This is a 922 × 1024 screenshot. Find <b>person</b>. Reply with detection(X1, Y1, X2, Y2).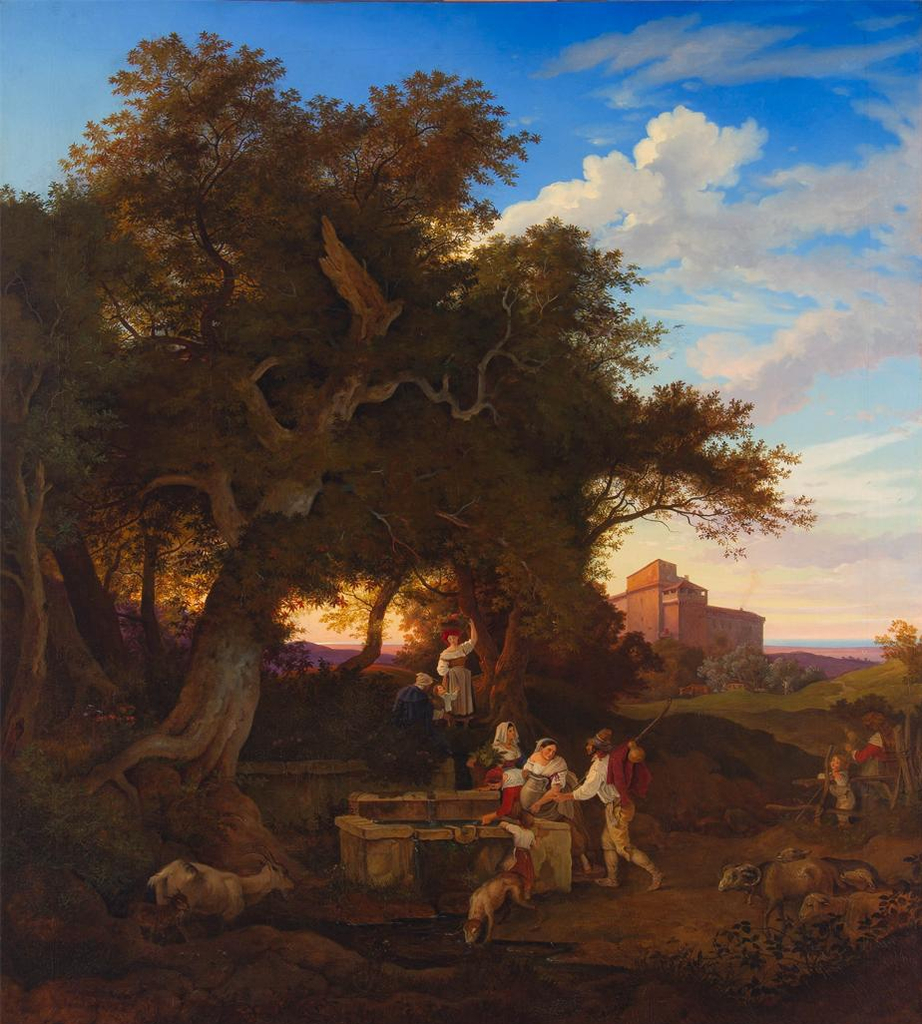
detection(572, 725, 655, 889).
